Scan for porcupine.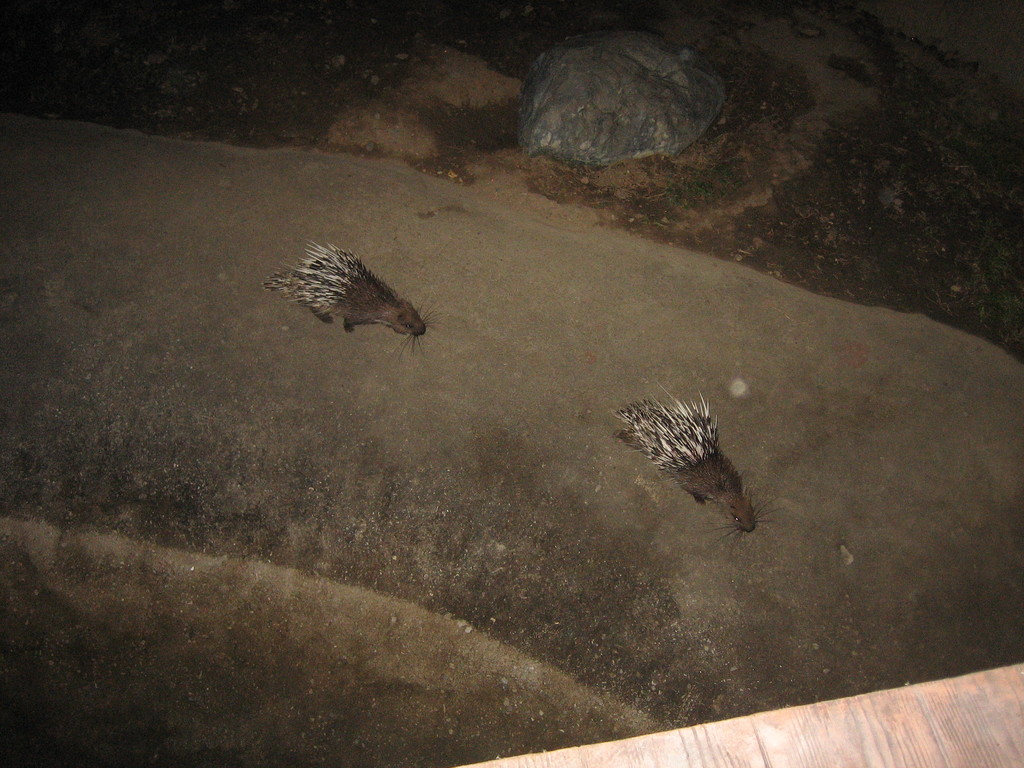
Scan result: l=269, t=244, r=443, b=342.
